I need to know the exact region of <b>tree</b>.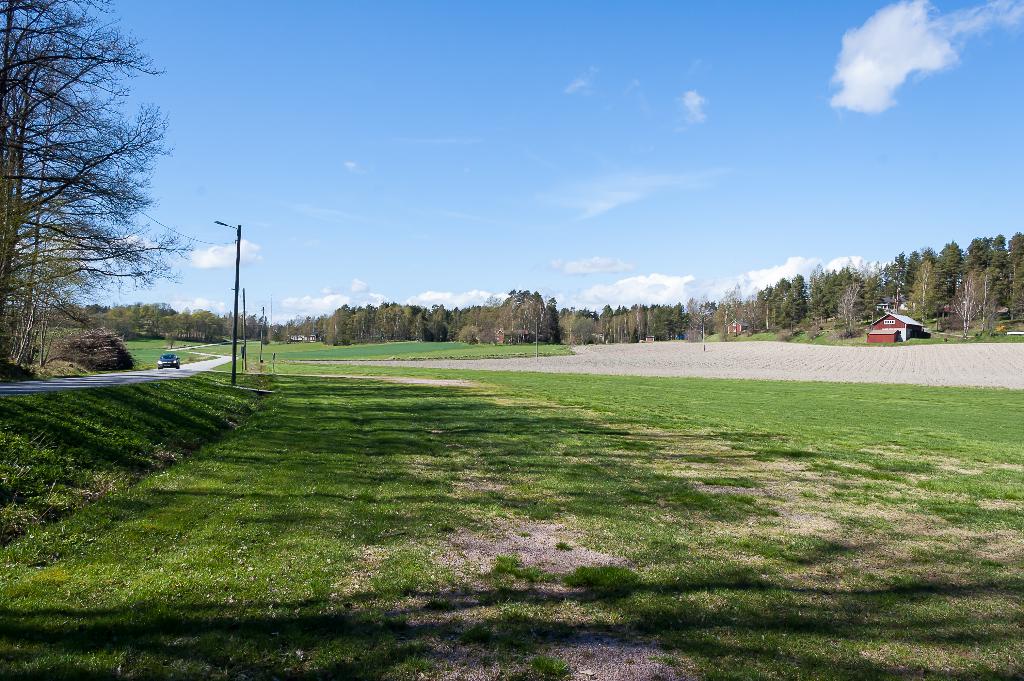
Region: (x1=1005, y1=233, x2=1023, y2=320).
